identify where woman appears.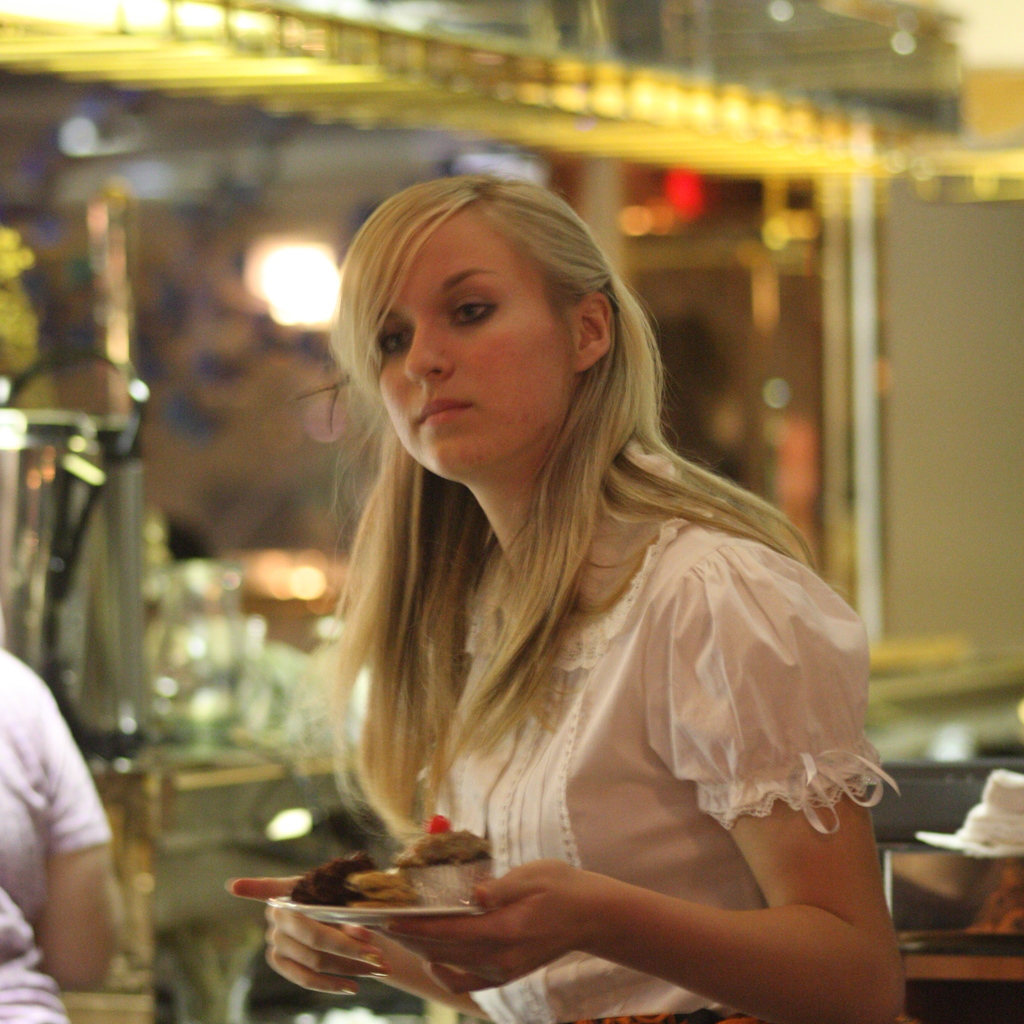
Appears at crop(226, 169, 922, 1023).
